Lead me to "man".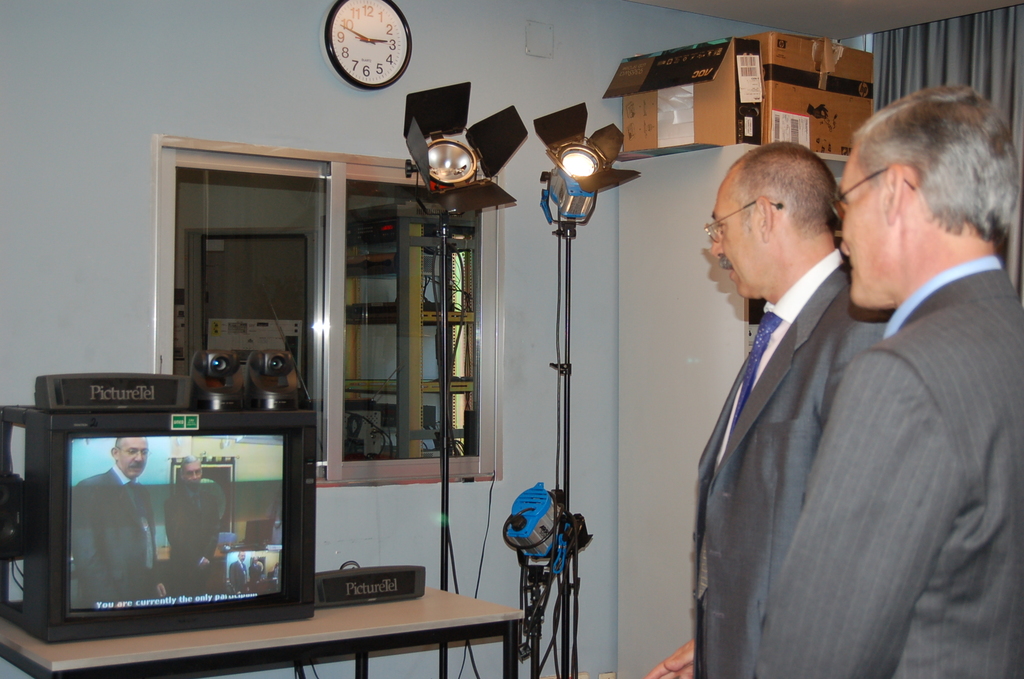
Lead to box(757, 90, 1023, 678).
